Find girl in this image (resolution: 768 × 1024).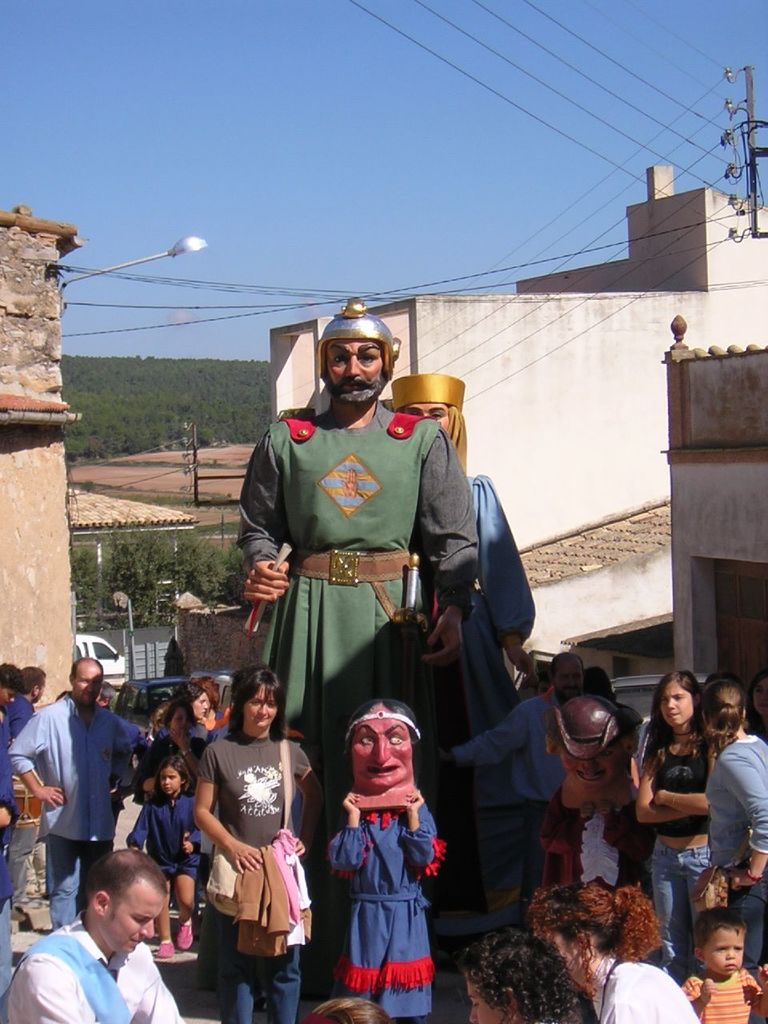
639,672,720,993.
